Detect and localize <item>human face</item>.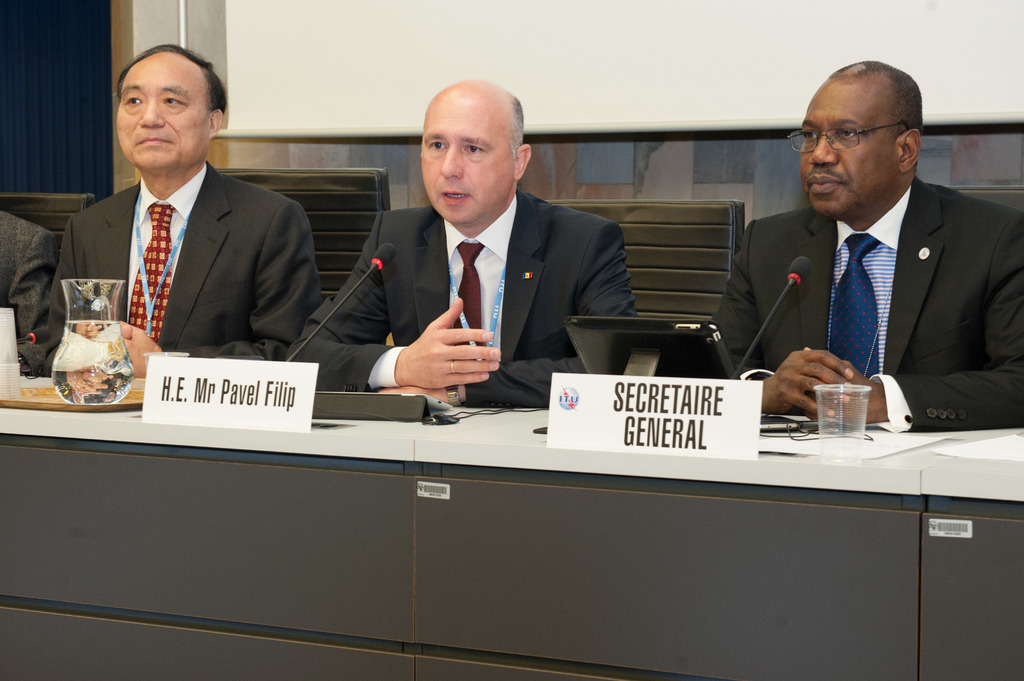
Localized at [422,90,513,228].
